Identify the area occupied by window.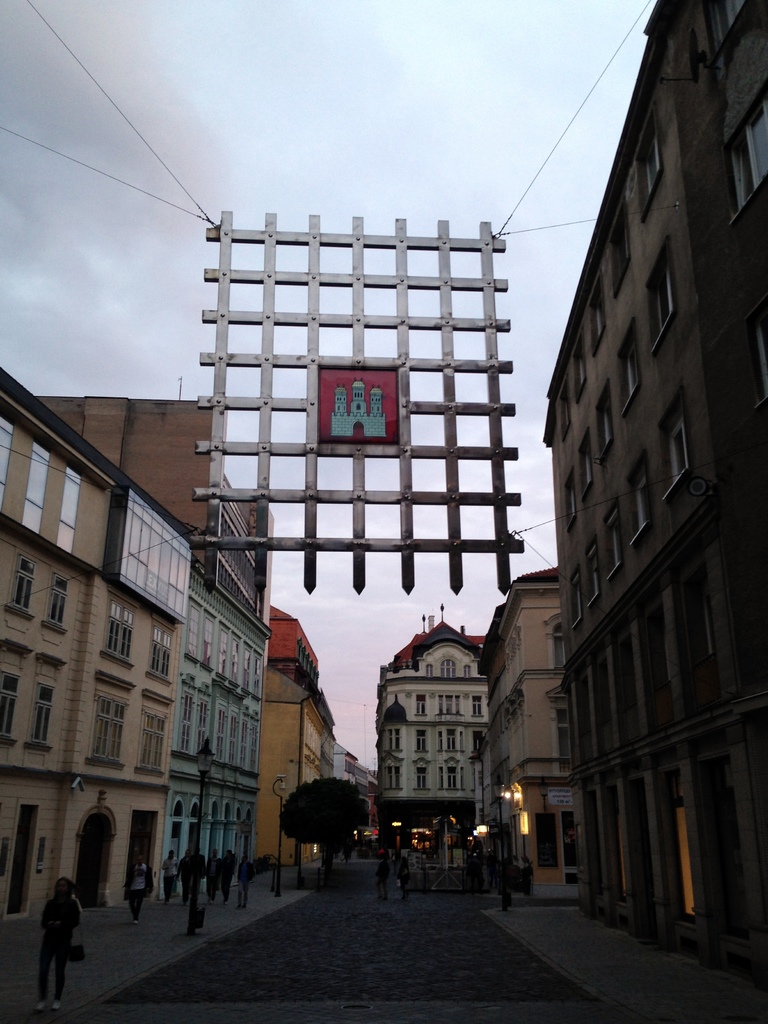
Area: [446, 728, 460, 751].
